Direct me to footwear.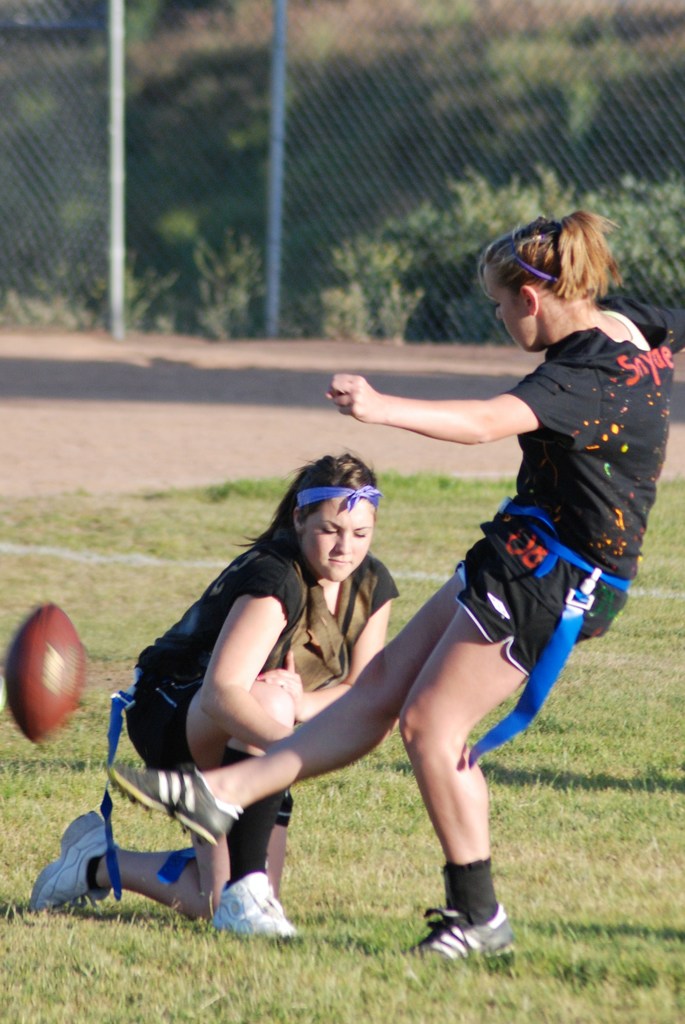
Direction: rect(218, 862, 295, 939).
